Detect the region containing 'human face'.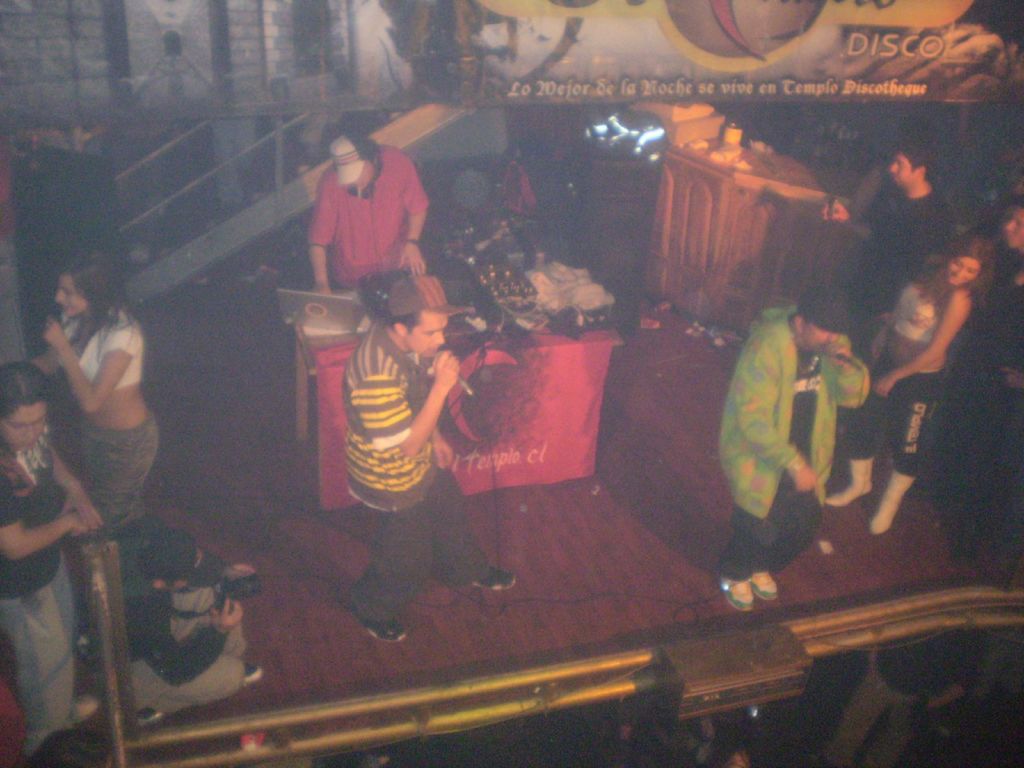
(410, 310, 450, 362).
